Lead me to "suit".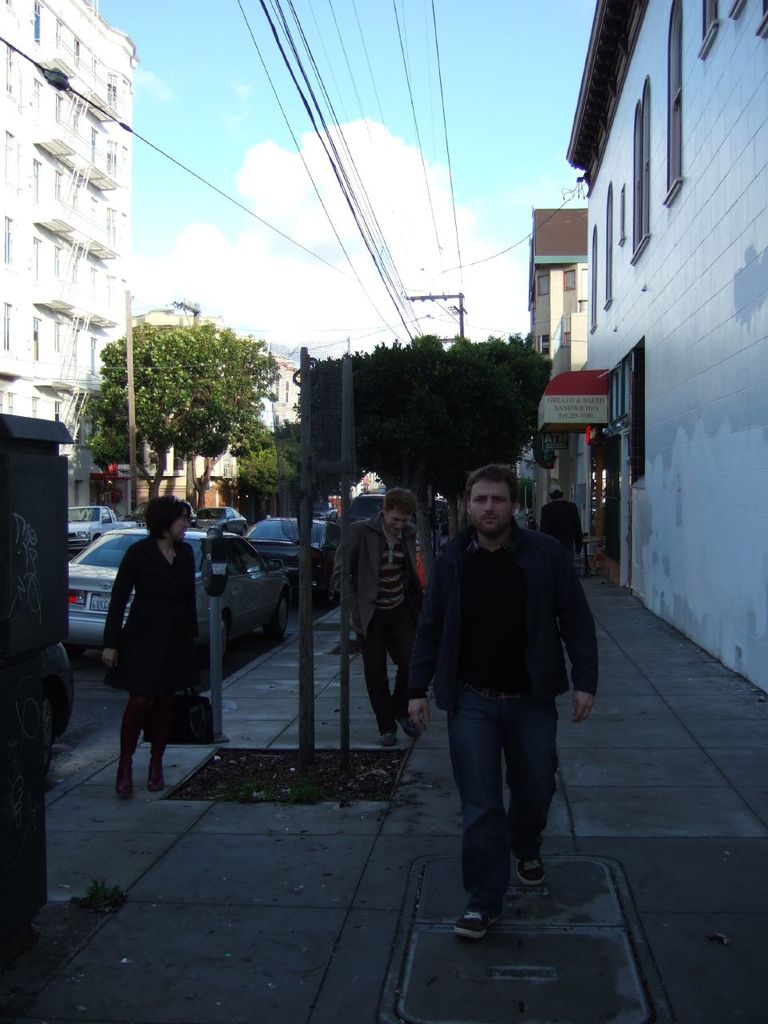
Lead to x1=331, y1=507, x2=426, y2=640.
